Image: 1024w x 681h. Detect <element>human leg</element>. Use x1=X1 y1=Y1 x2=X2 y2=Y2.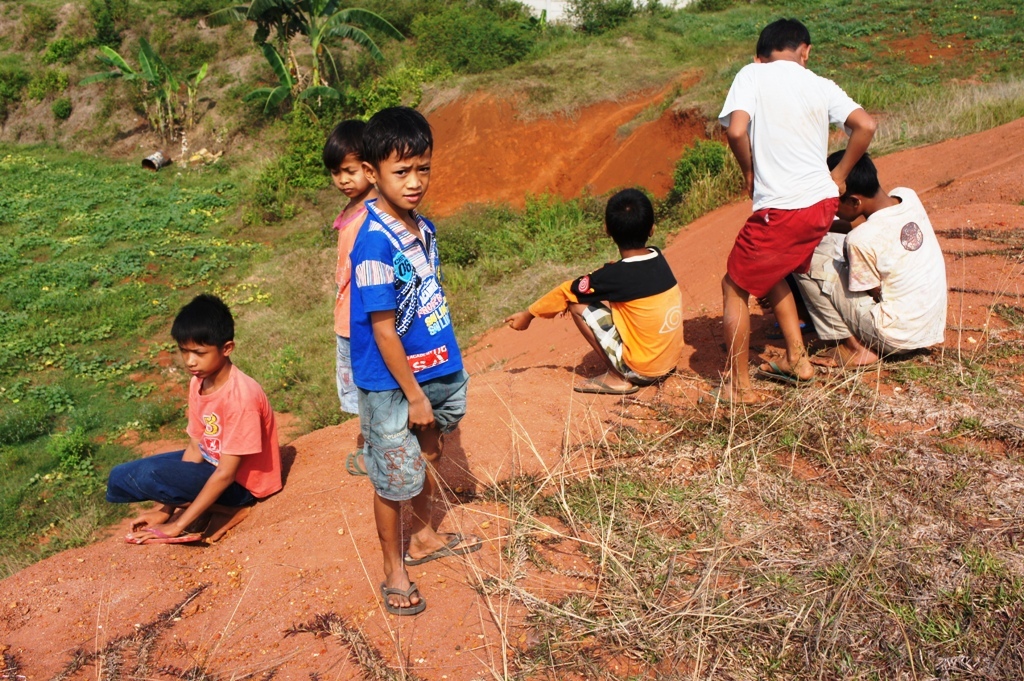
x1=703 y1=207 x2=817 y2=404.
